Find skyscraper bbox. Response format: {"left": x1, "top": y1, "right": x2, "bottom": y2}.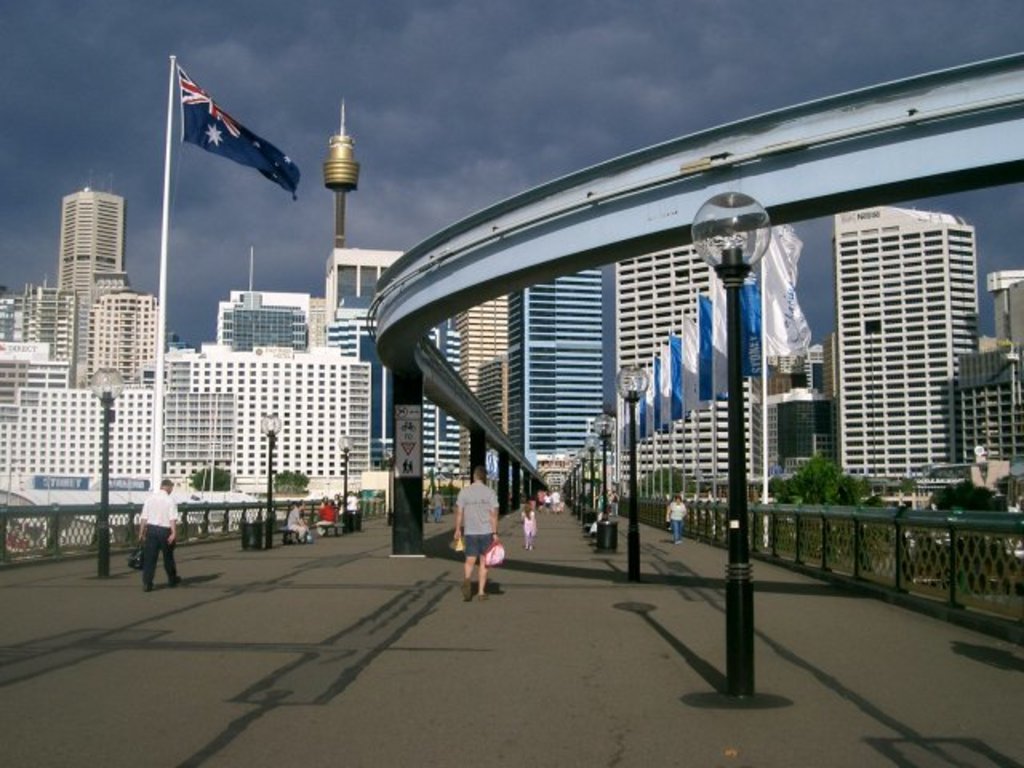
{"left": 512, "top": 270, "right": 605, "bottom": 488}.
